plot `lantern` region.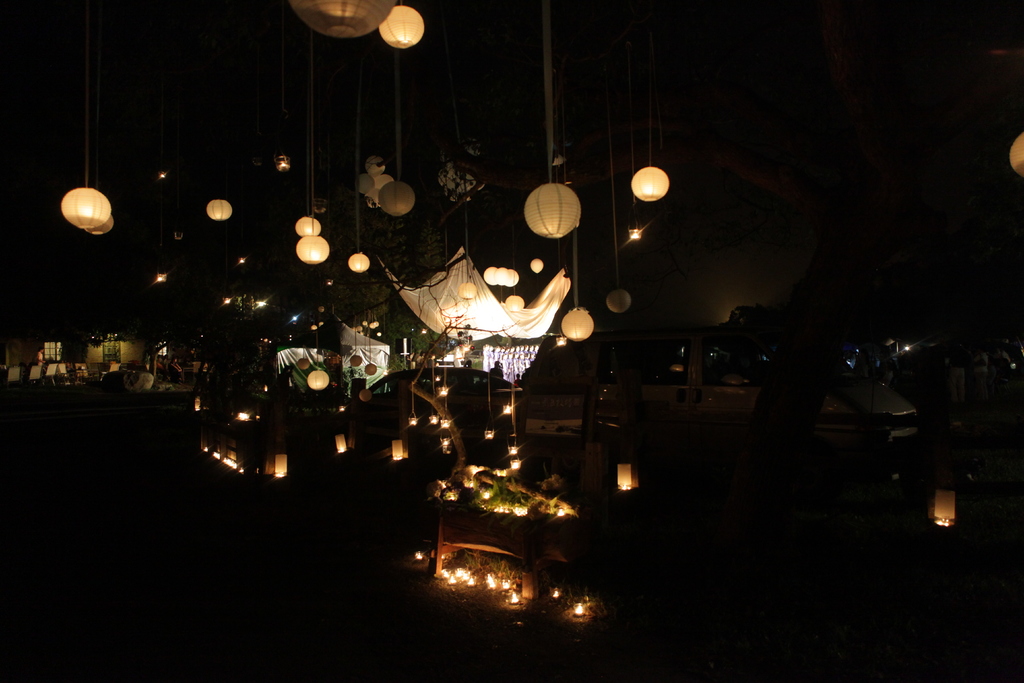
Plotted at x1=307 y1=368 x2=330 y2=390.
